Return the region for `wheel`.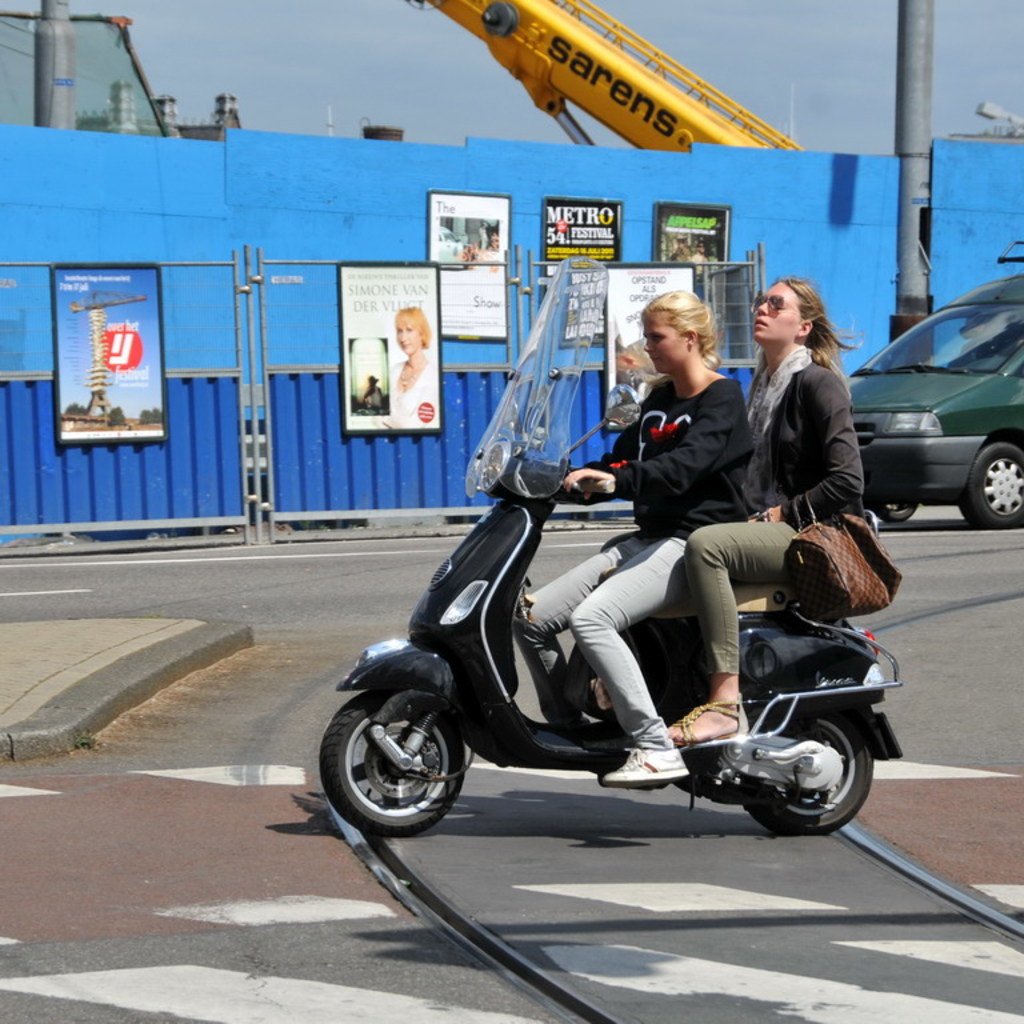
865, 499, 920, 519.
